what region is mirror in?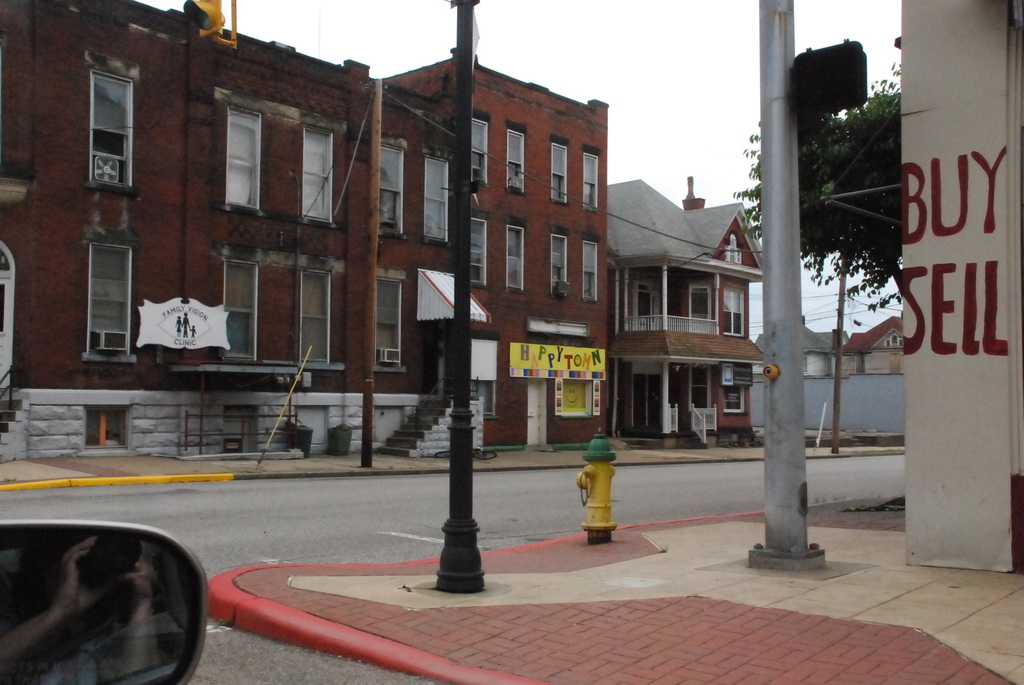
select_region(2, 531, 201, 684).
